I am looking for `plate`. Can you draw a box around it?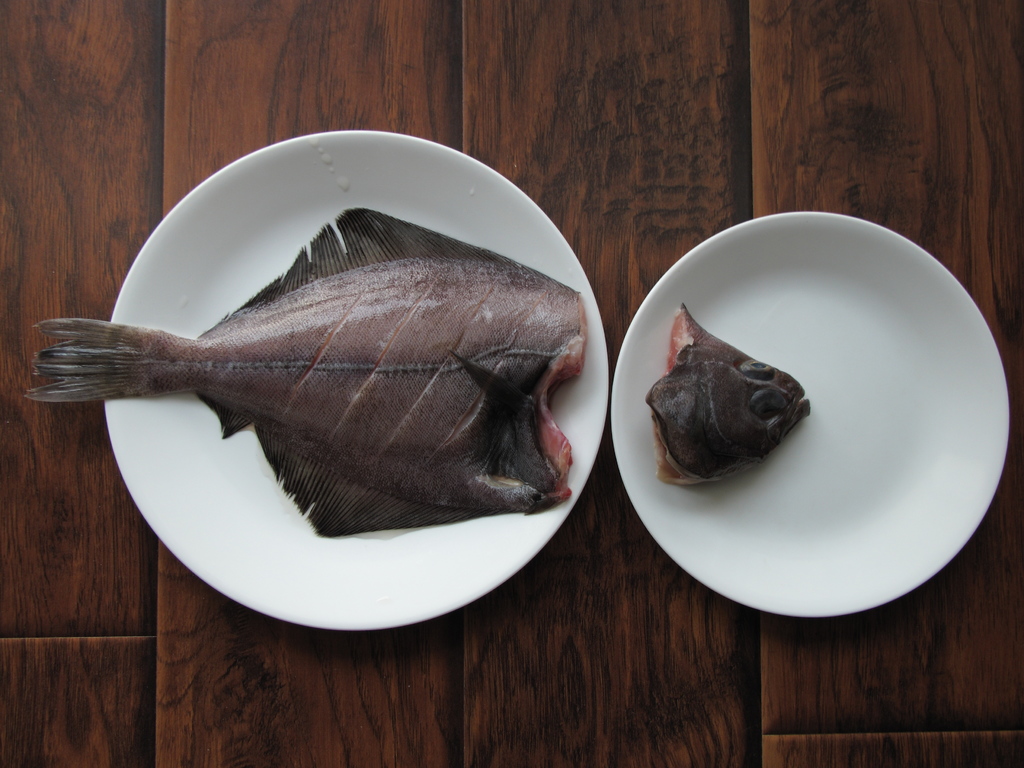
Sure, the bounding box is left=584, top=198, right=1010, bottom=614.
